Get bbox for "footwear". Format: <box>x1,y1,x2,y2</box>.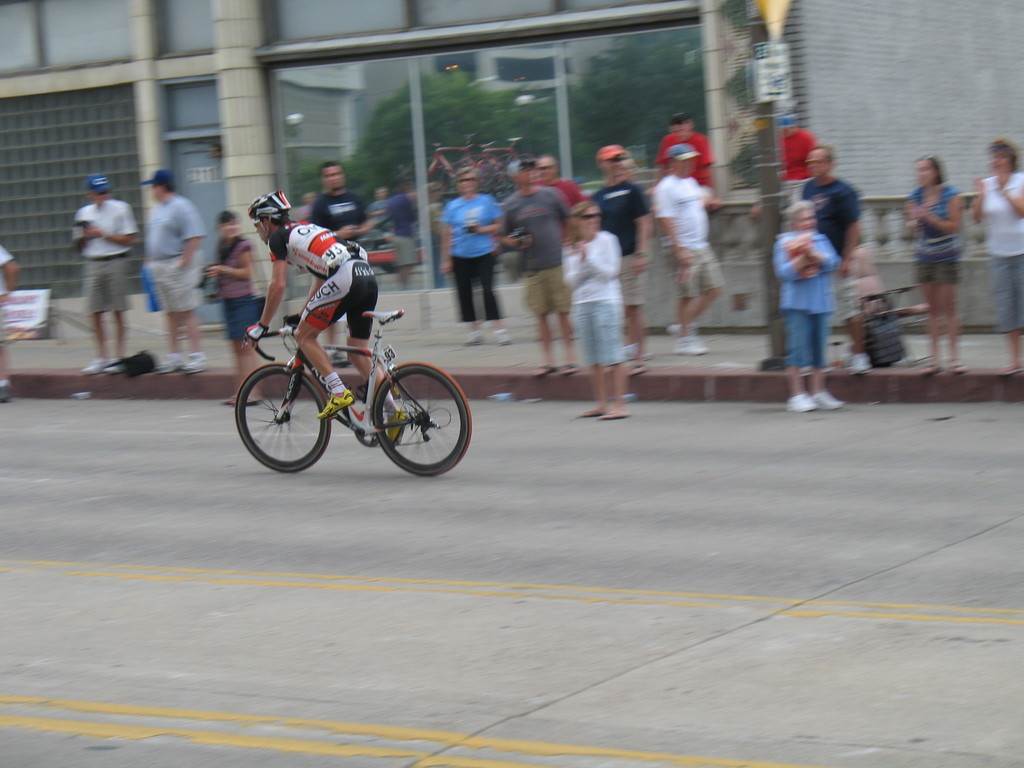
<box>0,384,15,410</box>.
